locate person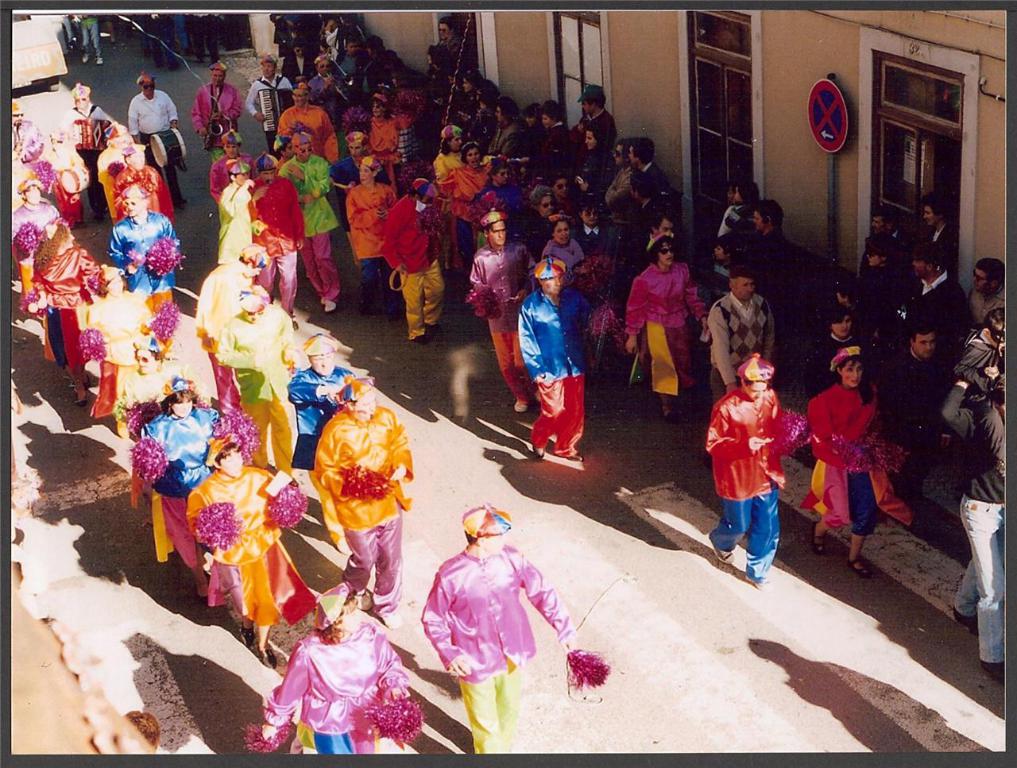
box=[467, 208, 536, 412]
